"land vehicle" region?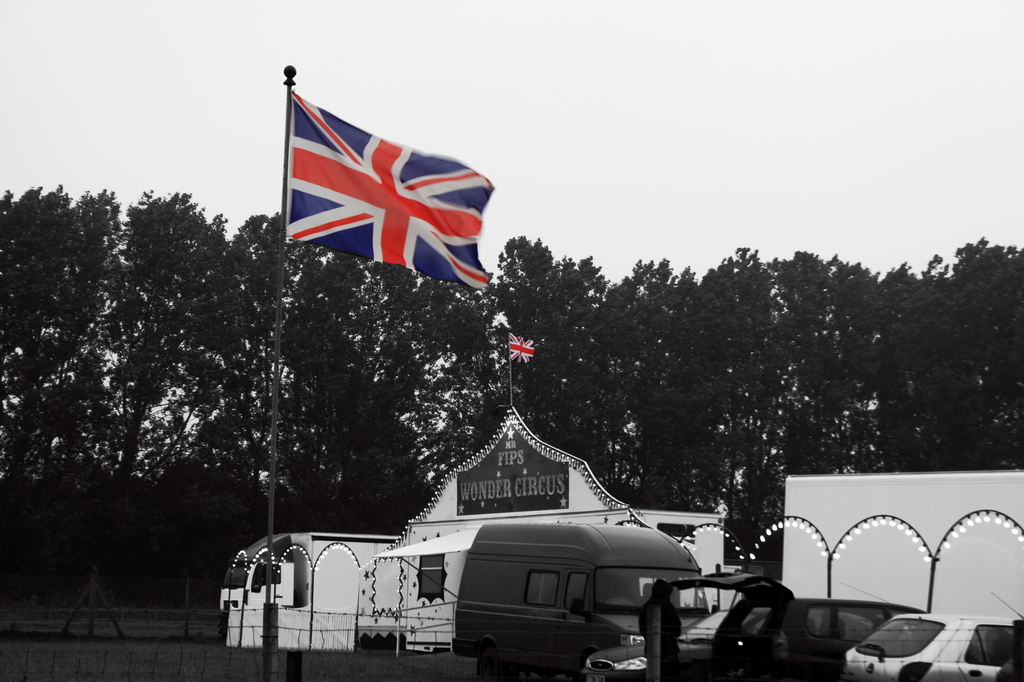
(x1=846, y1=592, x2=1023, y2=681)
